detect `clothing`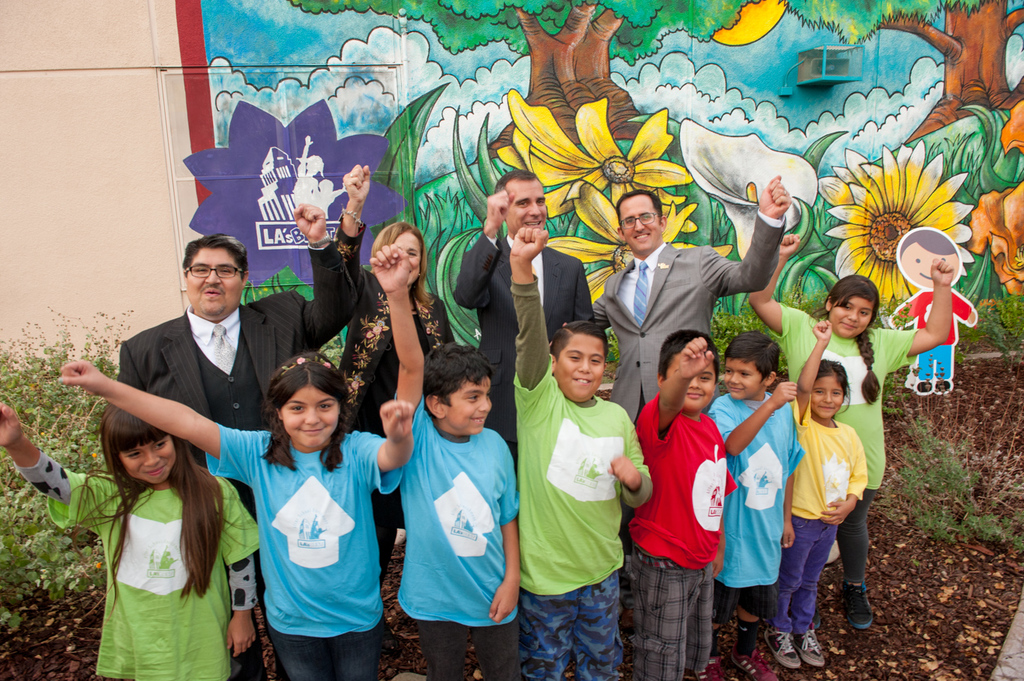
bbox(118, 230, 363, 680)
